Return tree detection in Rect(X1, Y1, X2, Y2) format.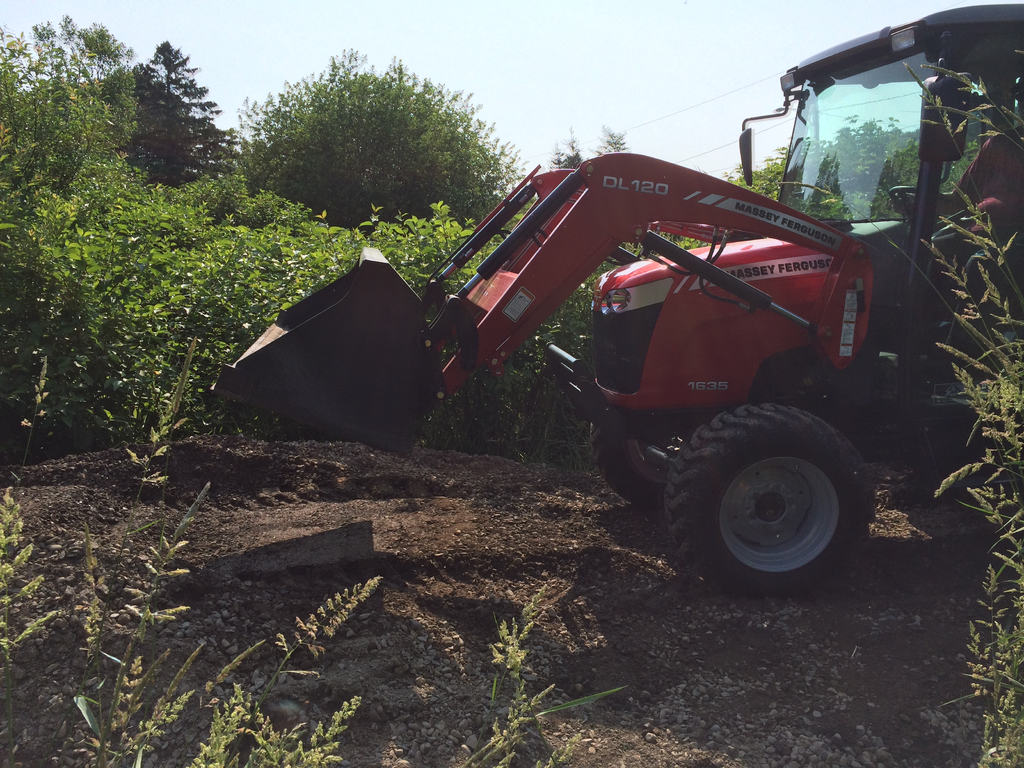
Rect(212, 58, 541, 264).
